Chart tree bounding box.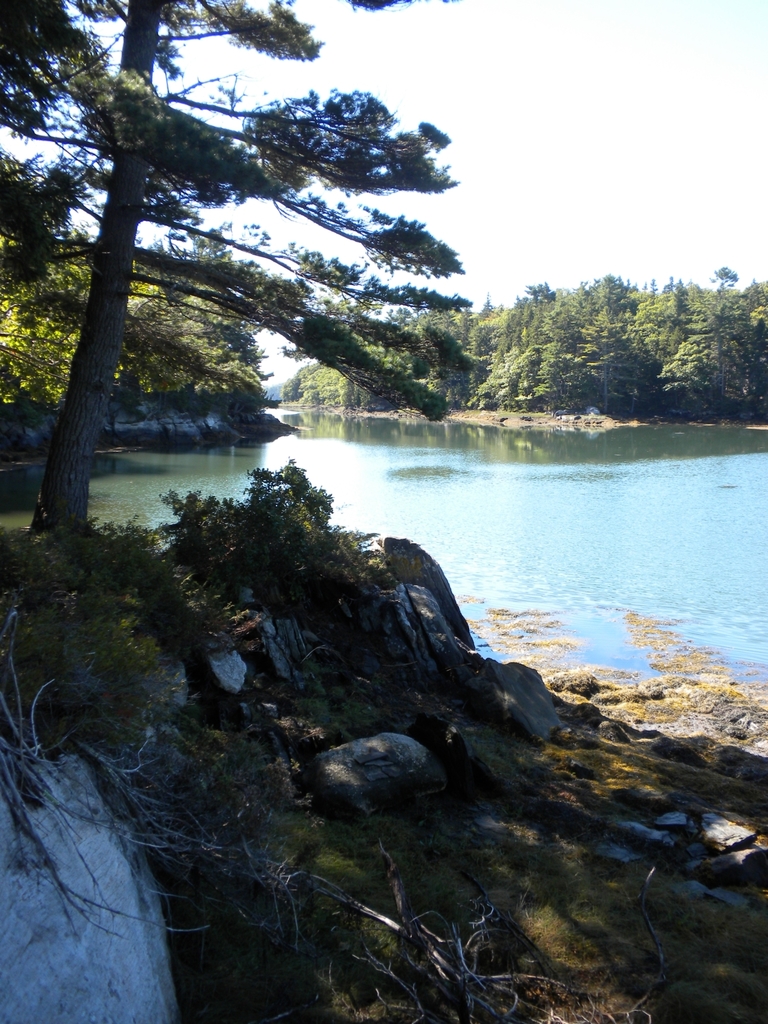
Charted: box=[116, 292, 239, 418].
